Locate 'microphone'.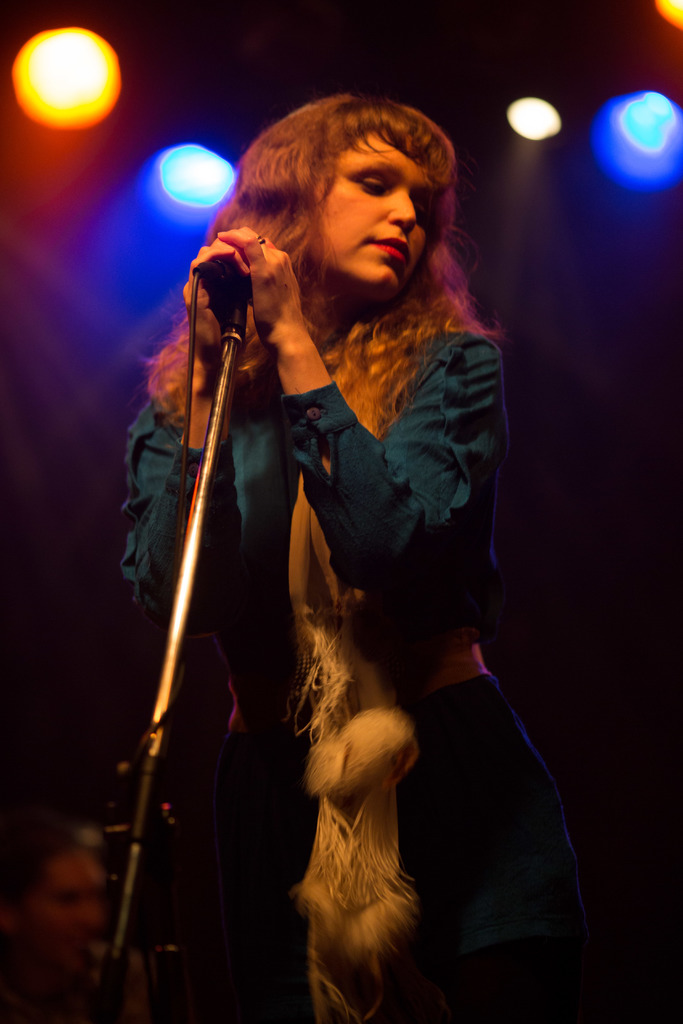
Bounding box: (186,256,258,323).
